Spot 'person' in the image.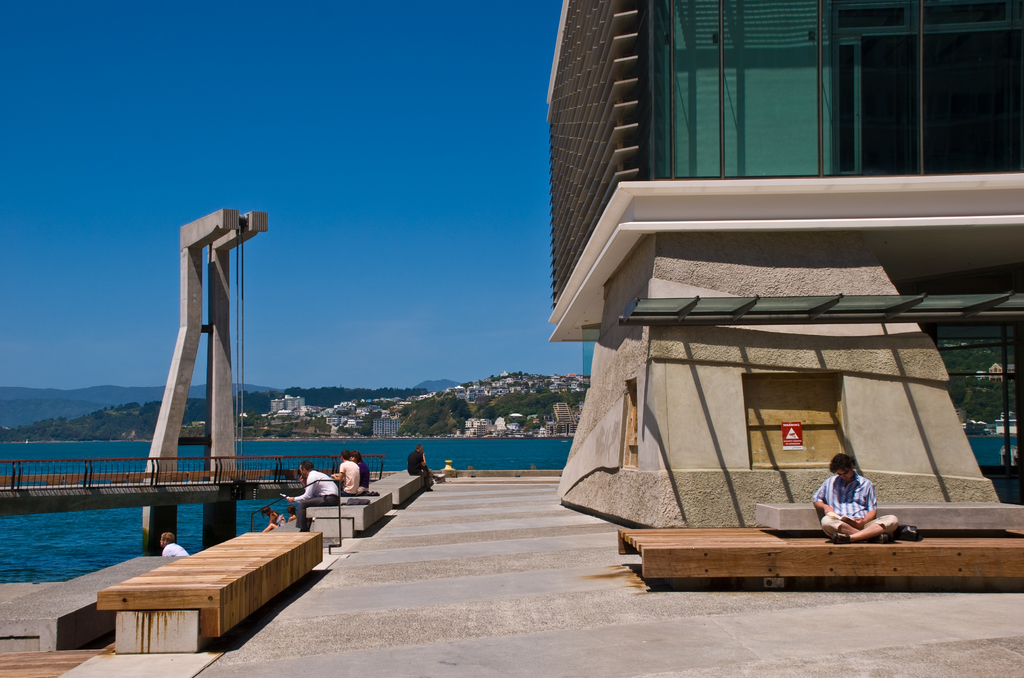
'person' found at crop(157, 529, 193, 556).
